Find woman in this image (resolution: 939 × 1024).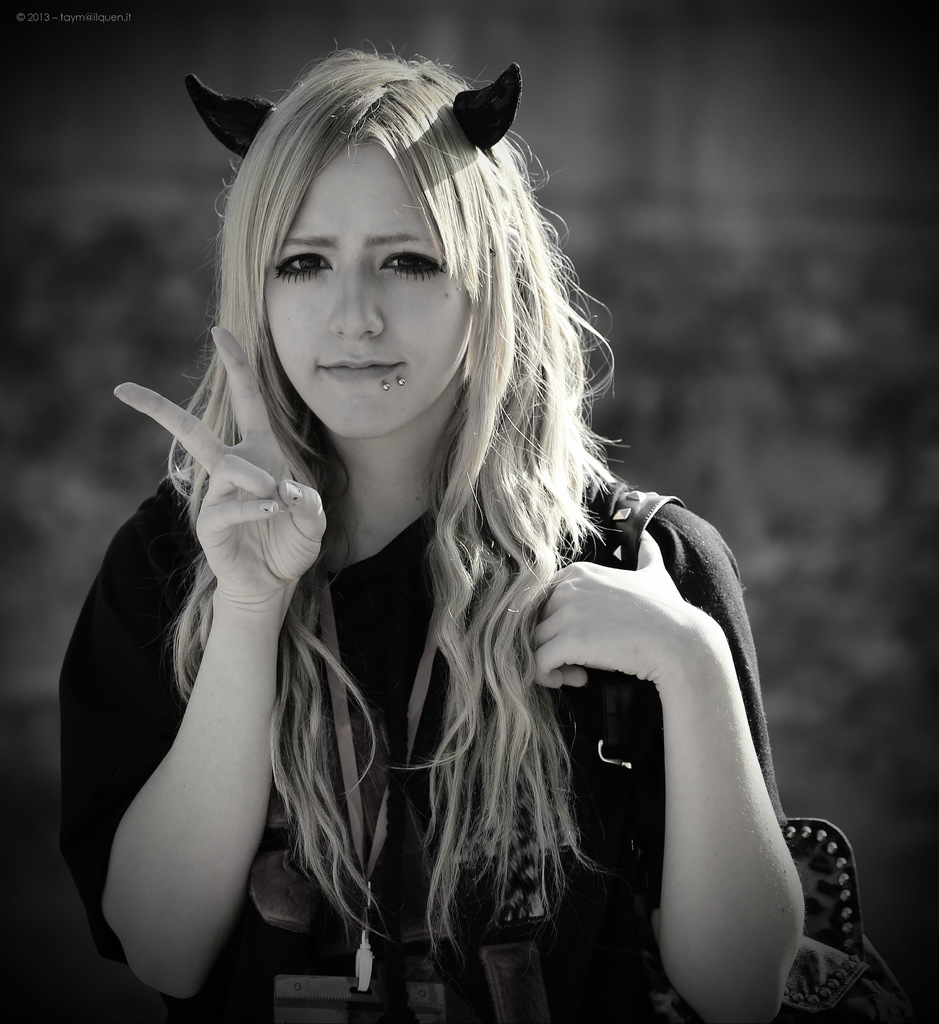
Rect(67, 12, 744, 1023).
